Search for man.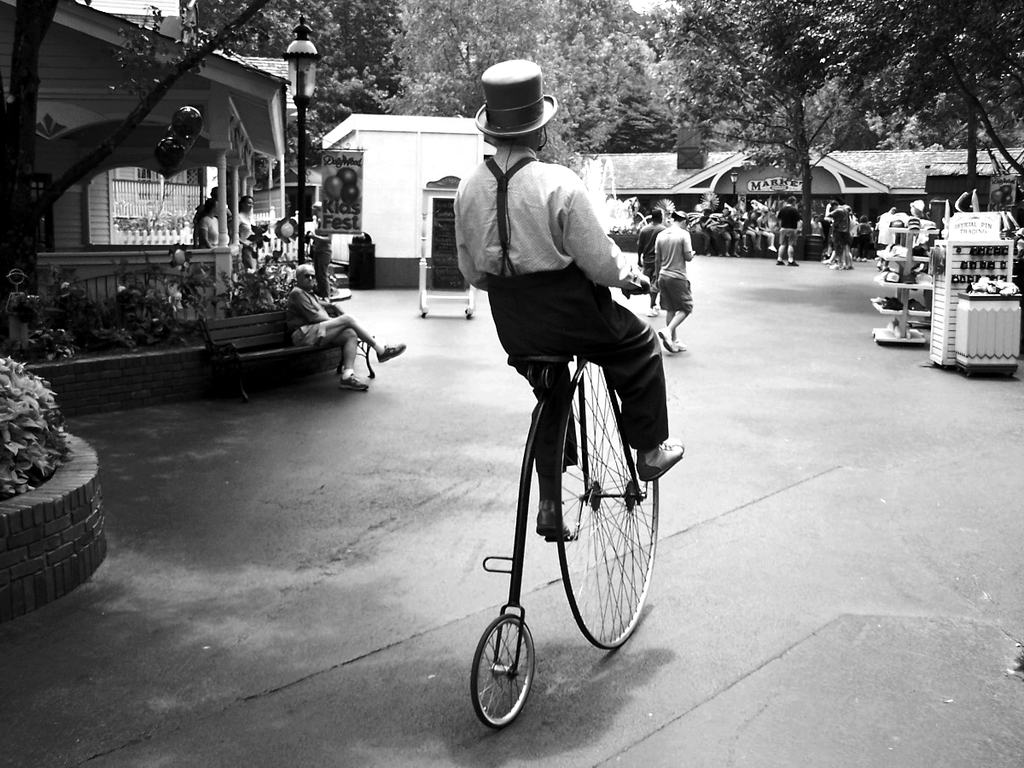
Found at <bbox>829, 195, 847, 267</bbox>.
